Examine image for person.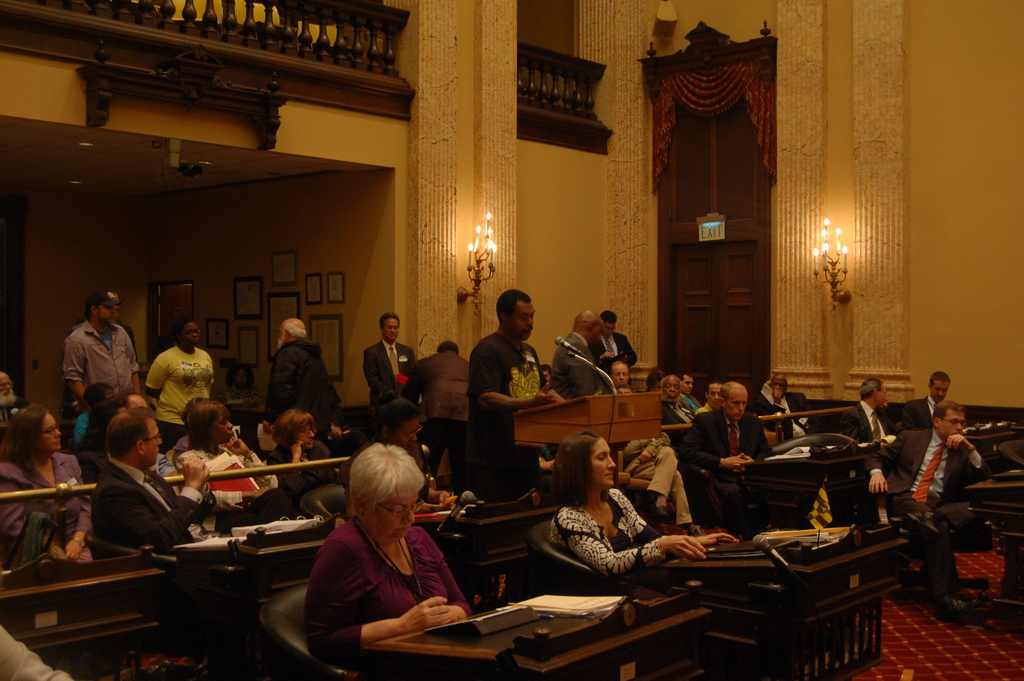
Examination result: [left=358, top=311, right=421, bottom=406].
